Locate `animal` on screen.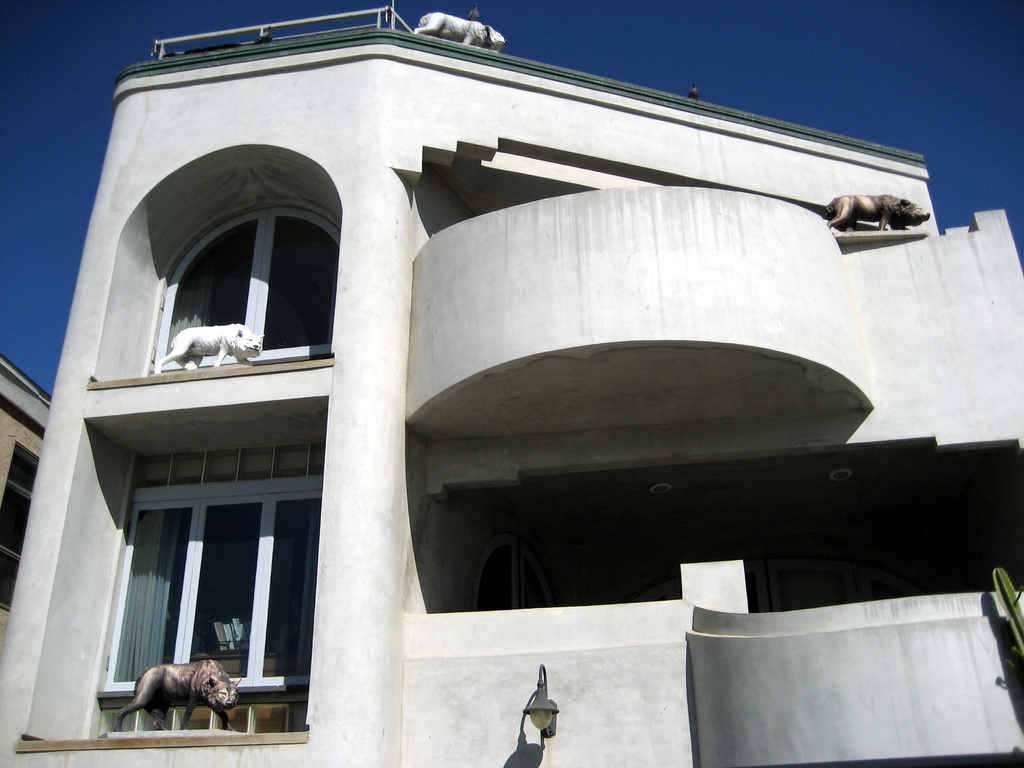
On screen at 829:195:932:233.
